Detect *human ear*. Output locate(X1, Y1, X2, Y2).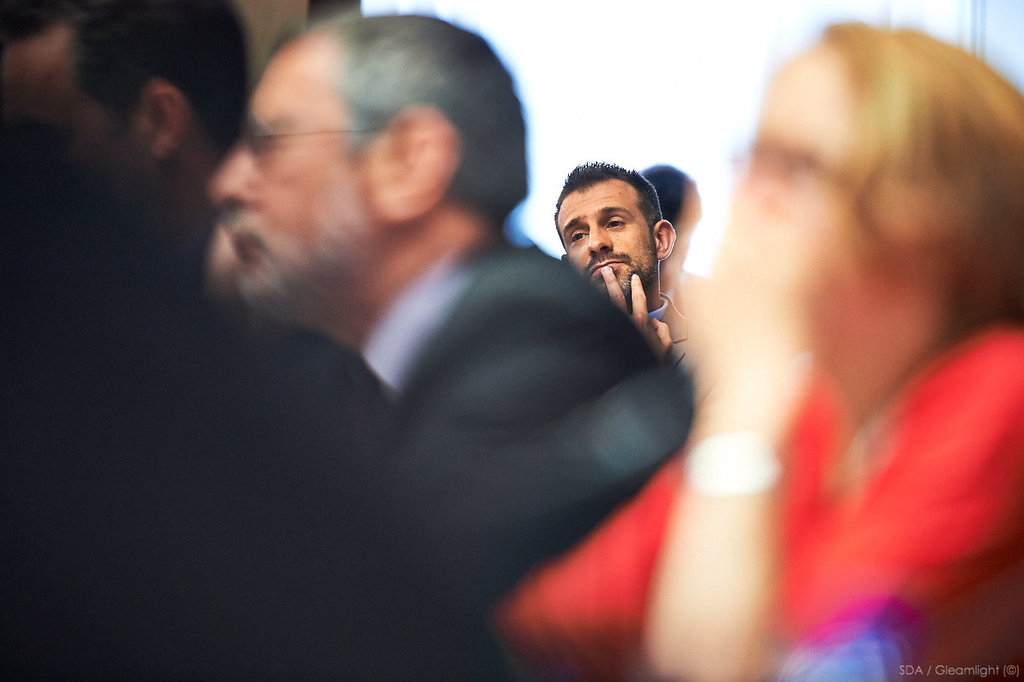
locate(361, 96, 460, 227).
